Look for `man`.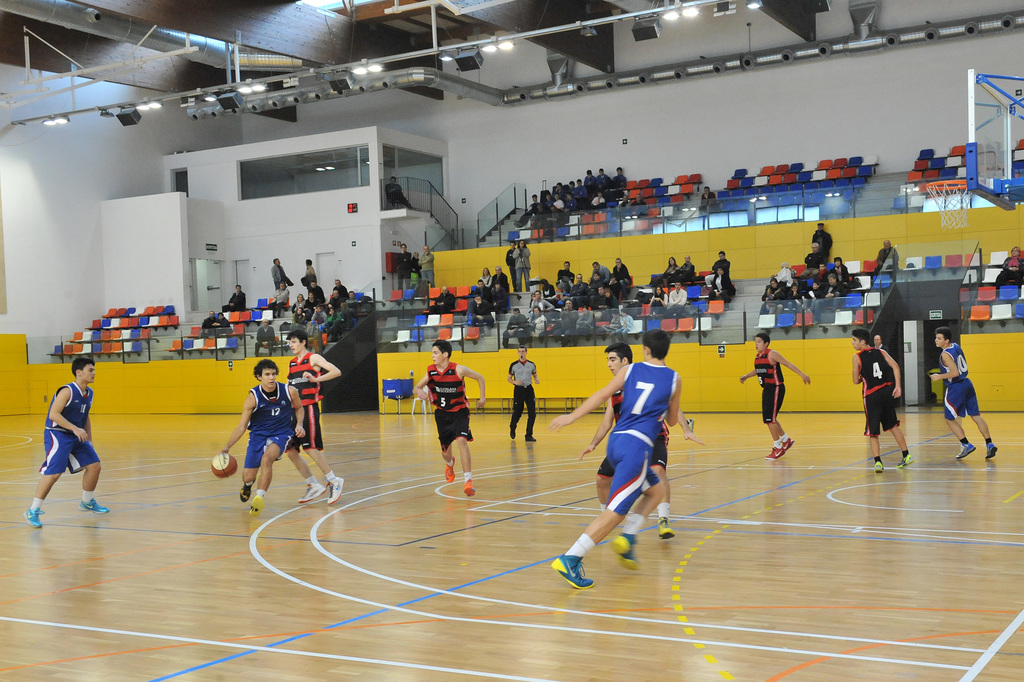
Found: [left=397, top=244, right=417, bottom=293].
